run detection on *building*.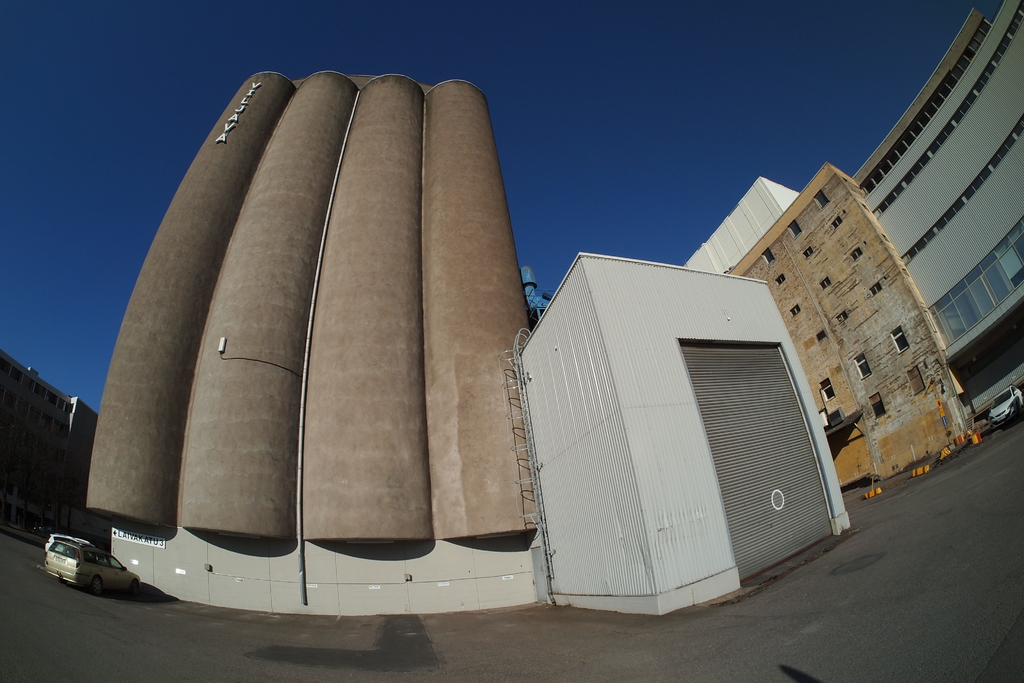
Result: bbox=[0, 348, 102, 547].
